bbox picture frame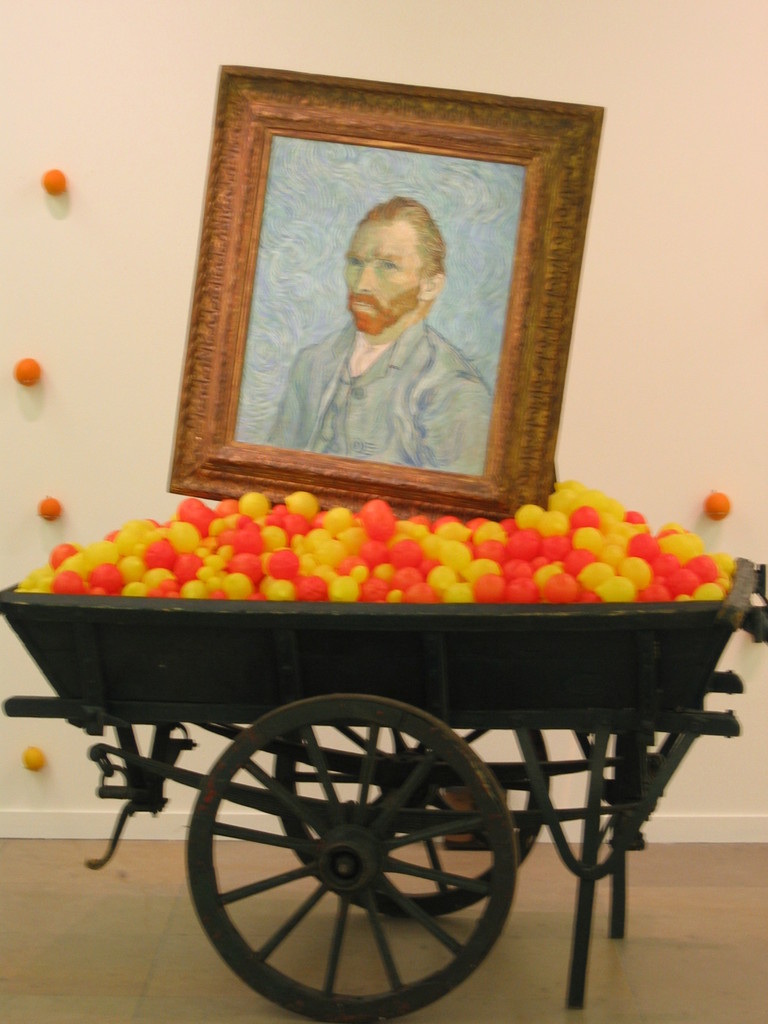
locate(163, 61, 605, 531)
